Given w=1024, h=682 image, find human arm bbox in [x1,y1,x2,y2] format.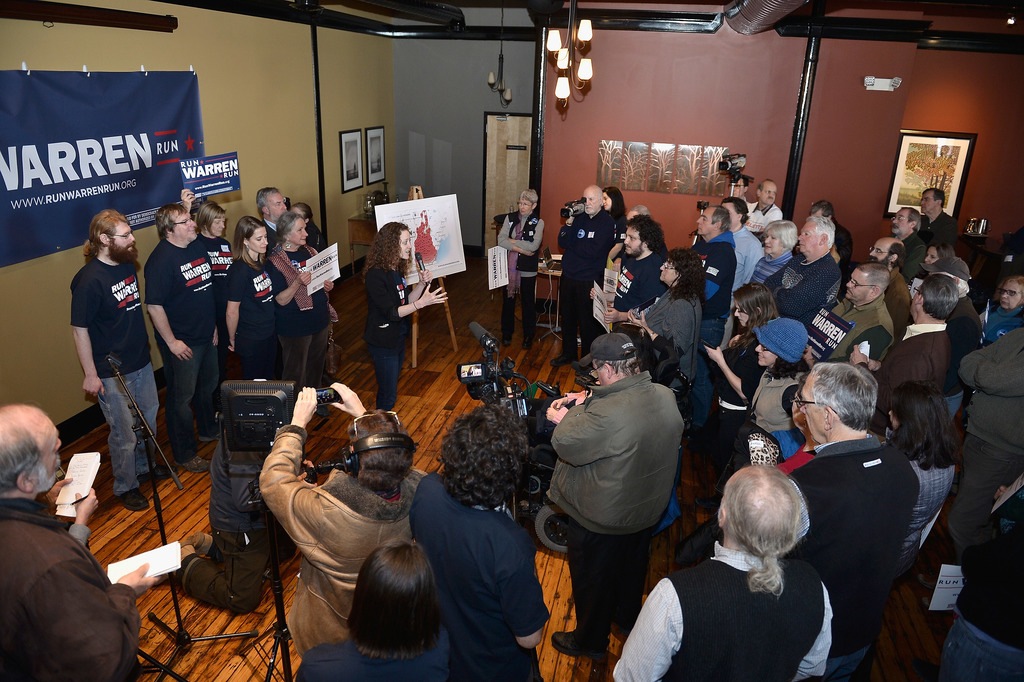
[611,581,684,681].
